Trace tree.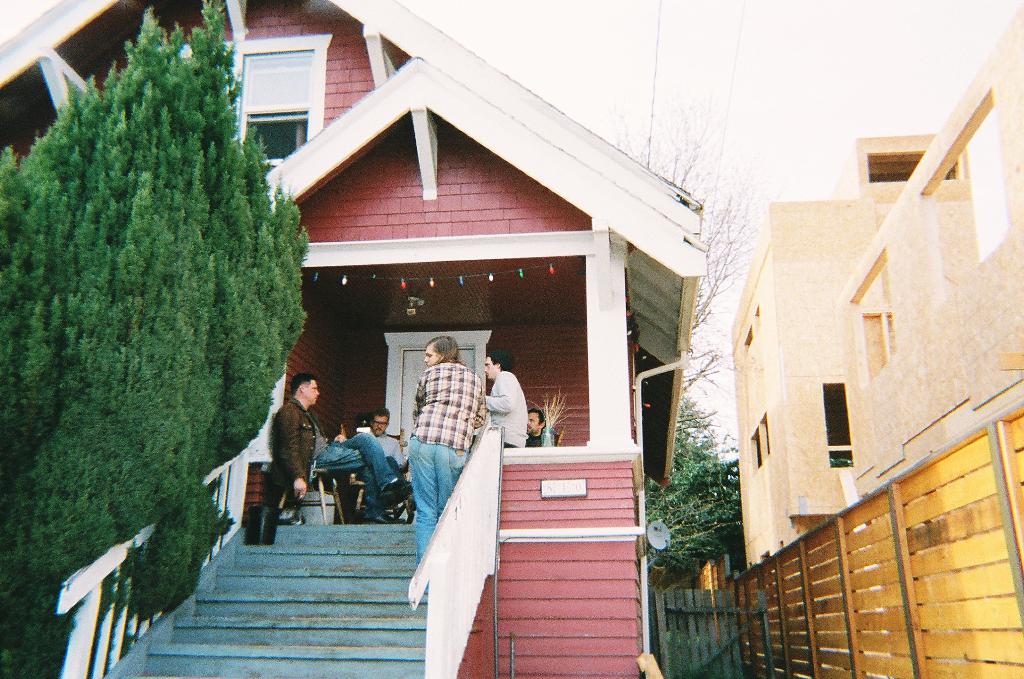
Traced to [620,403,757,593].
